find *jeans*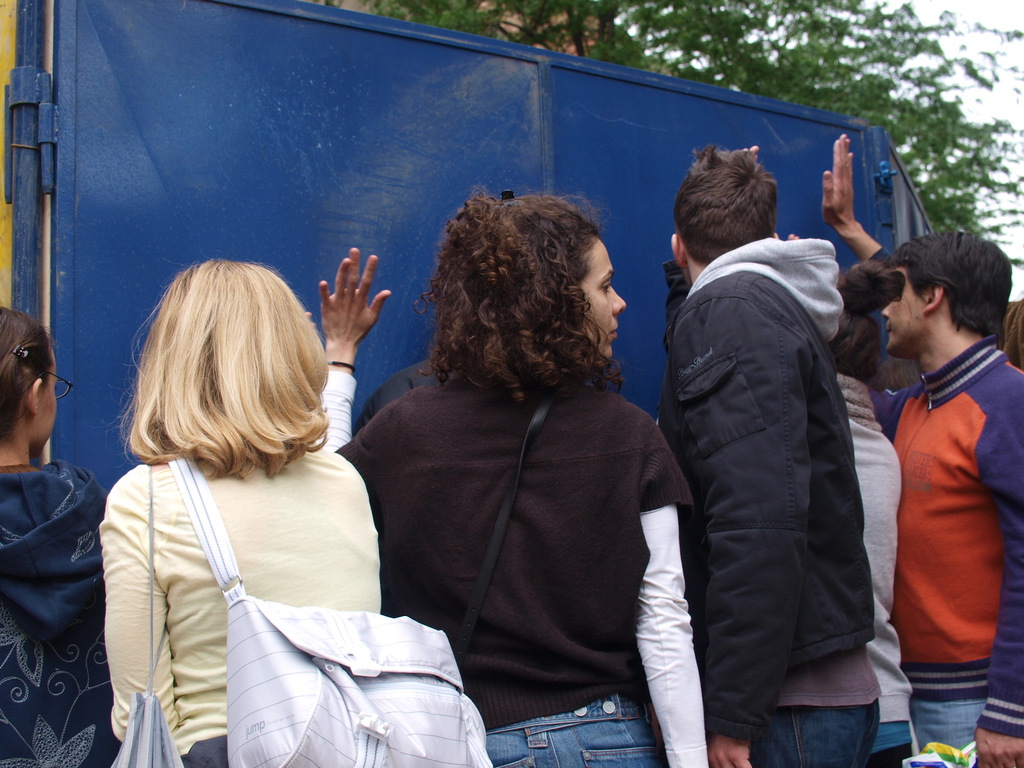
[489,686,659,767]
